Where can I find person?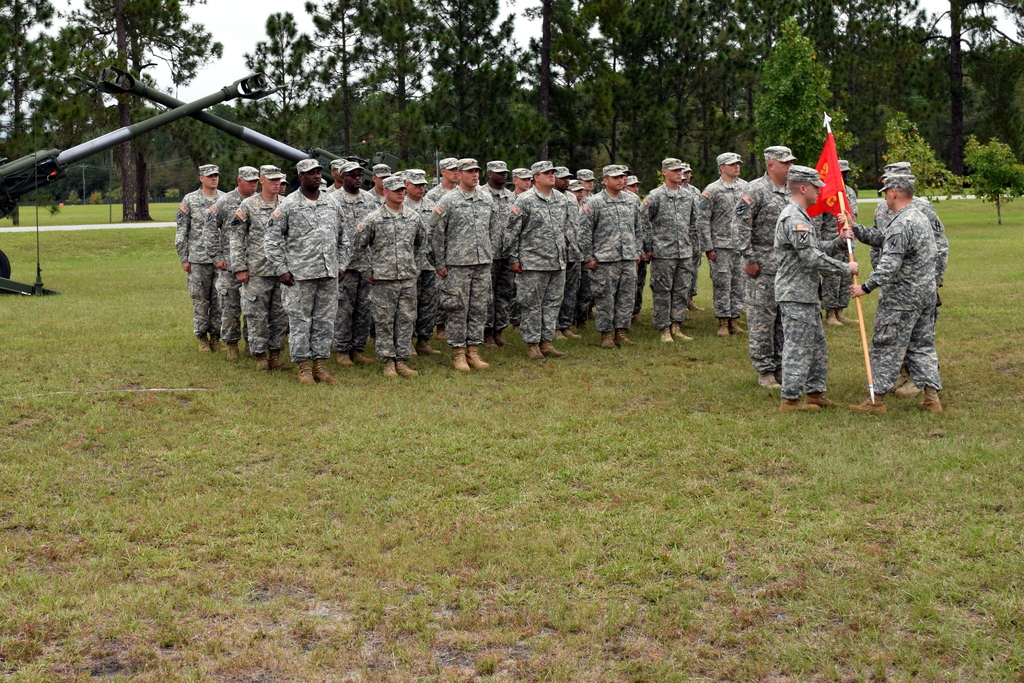
You can find it at select_region(735, 147, 797, 387).
